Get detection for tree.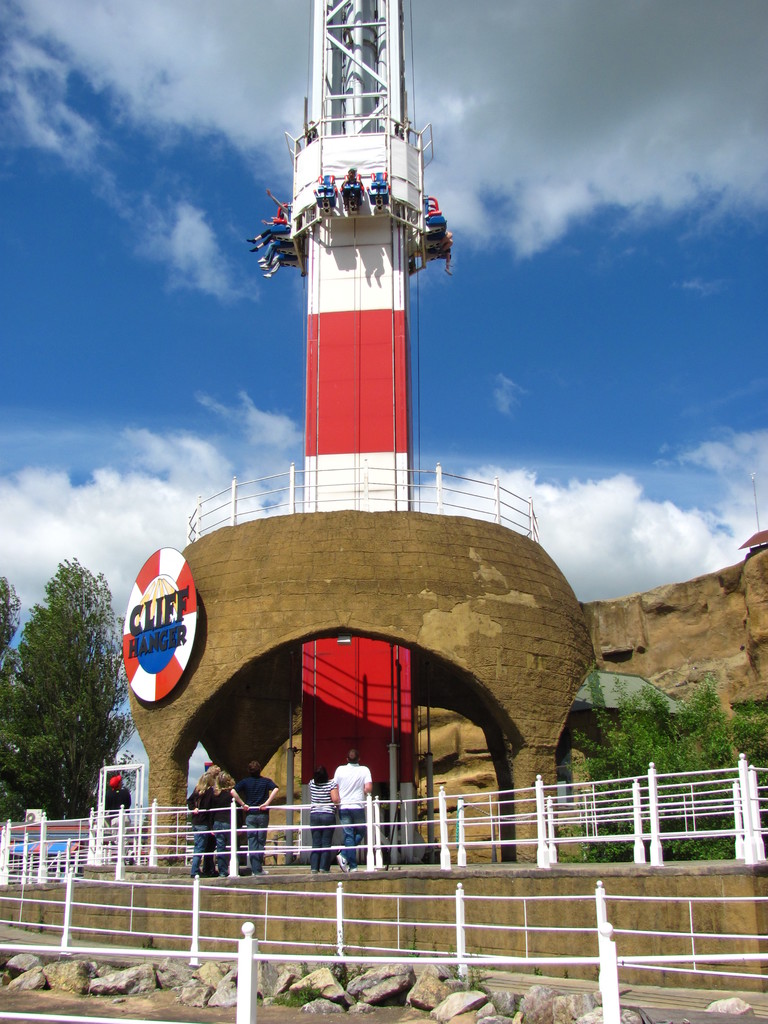
Detection: [left=13, top=522, right=106, bottom=811].
